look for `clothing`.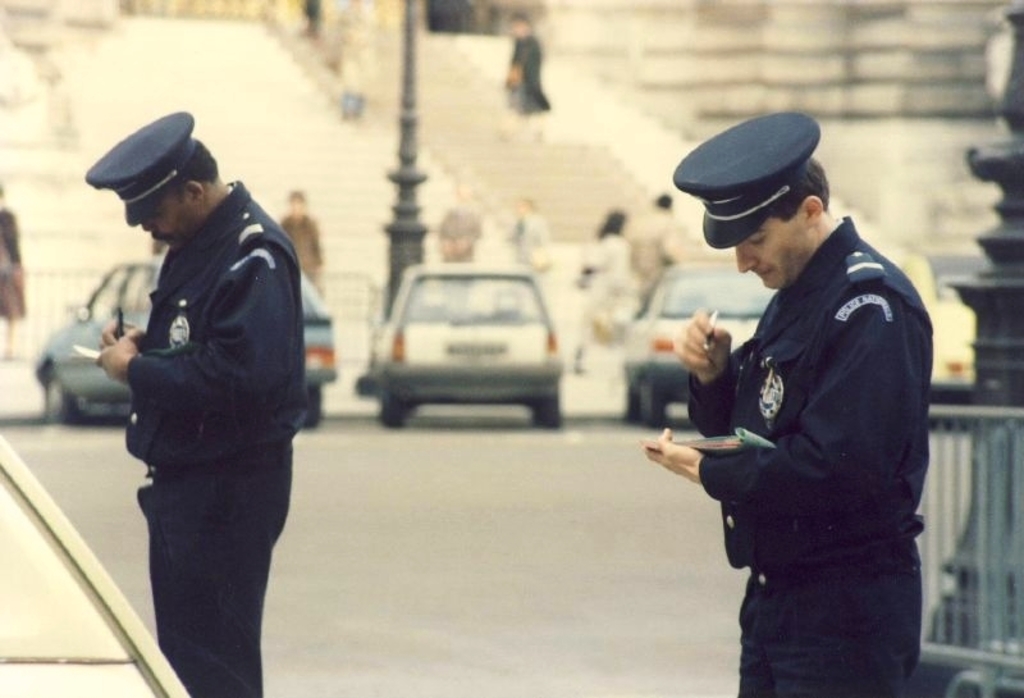
Found: bbox=(681, 218, 937, 697).
